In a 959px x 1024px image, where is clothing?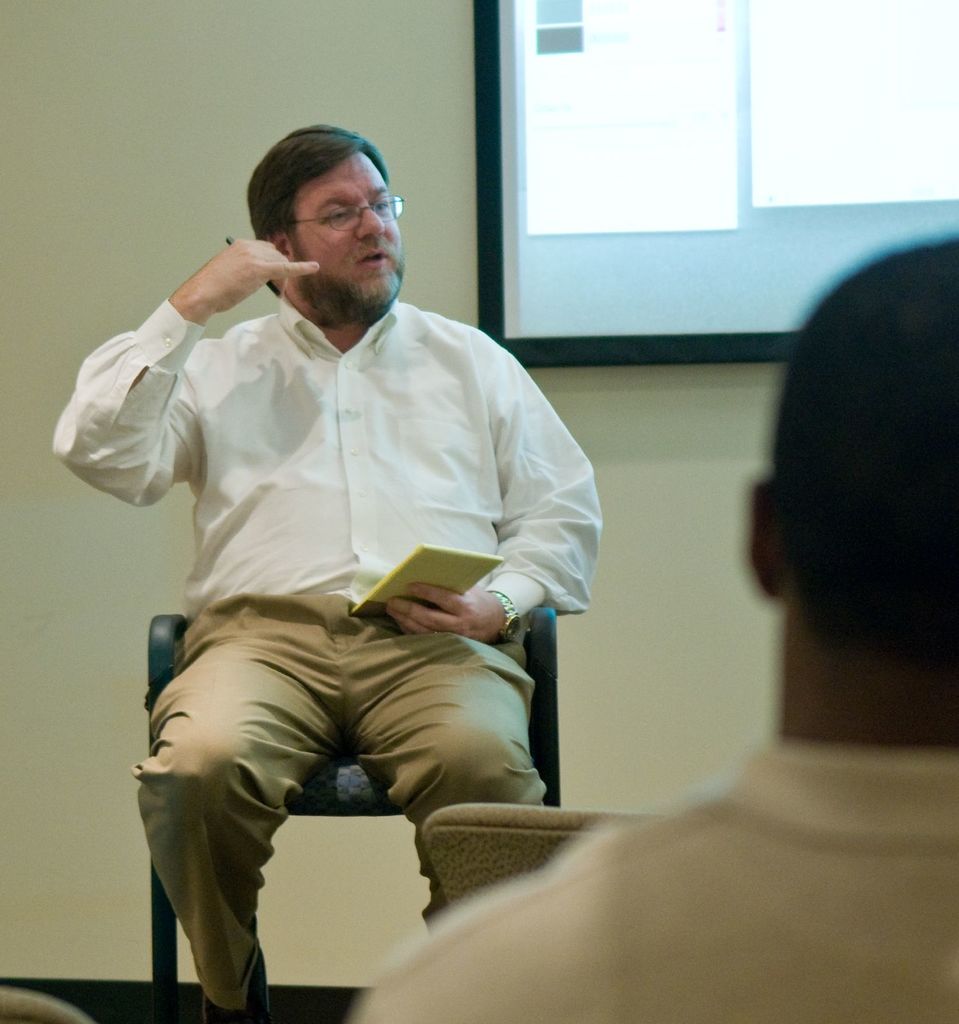
left=343, top=713, right=958, bottom=1023.
